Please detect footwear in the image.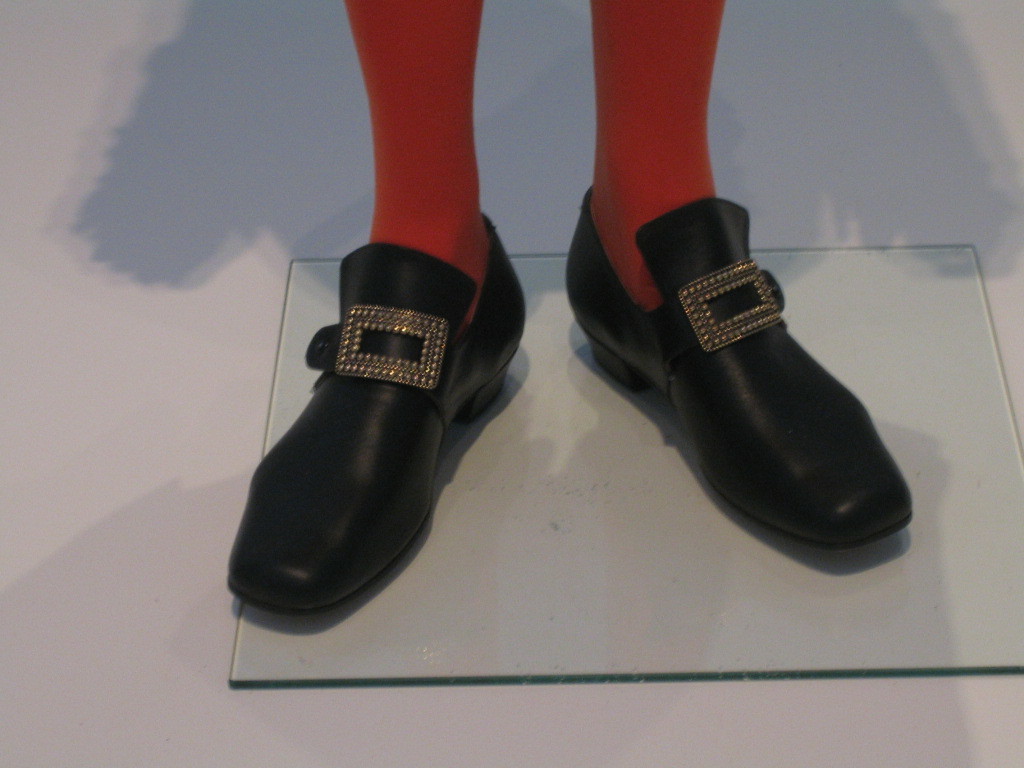
crop(223, 221, 531, 641).
